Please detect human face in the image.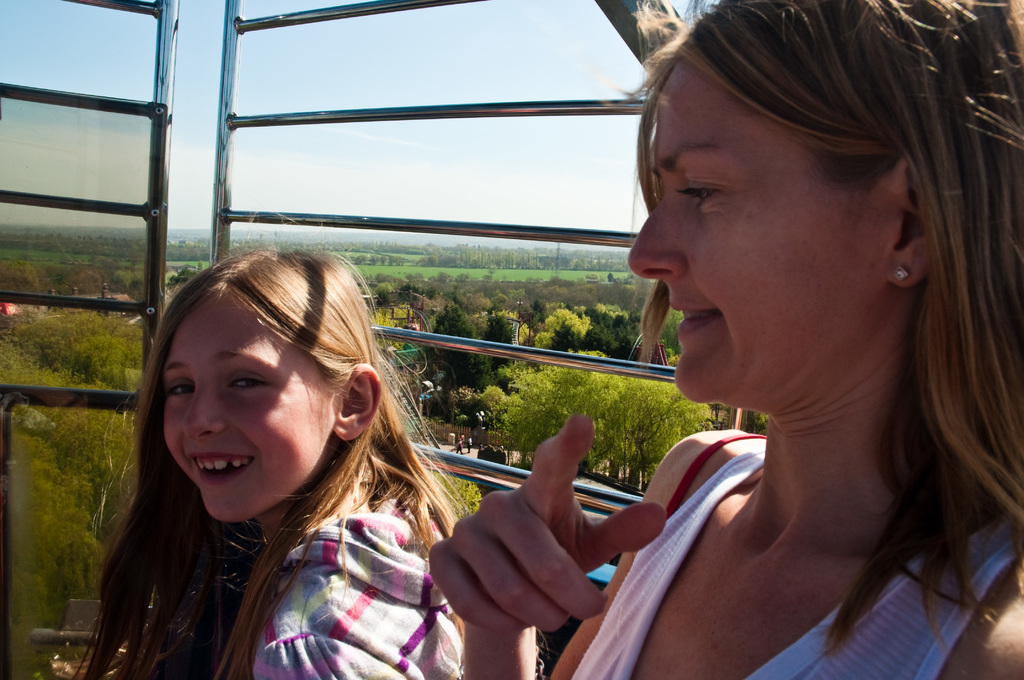
<bbox>159, 289, 334, 522</bbox>.
